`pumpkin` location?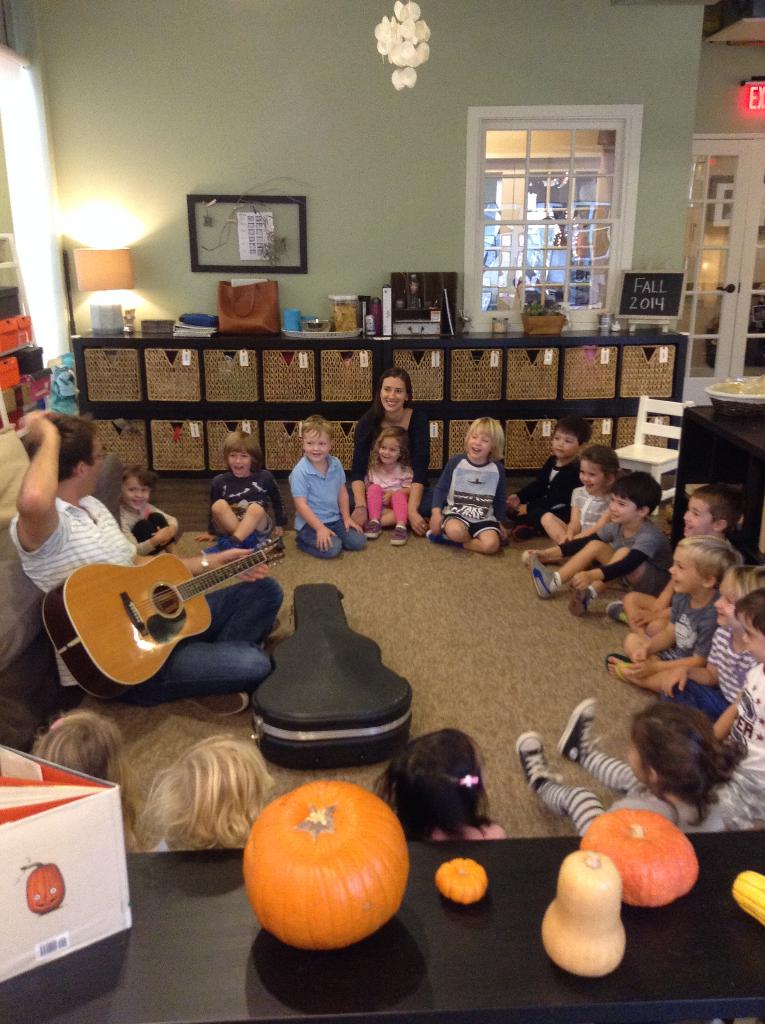
<box>579,810,698,910</box>
